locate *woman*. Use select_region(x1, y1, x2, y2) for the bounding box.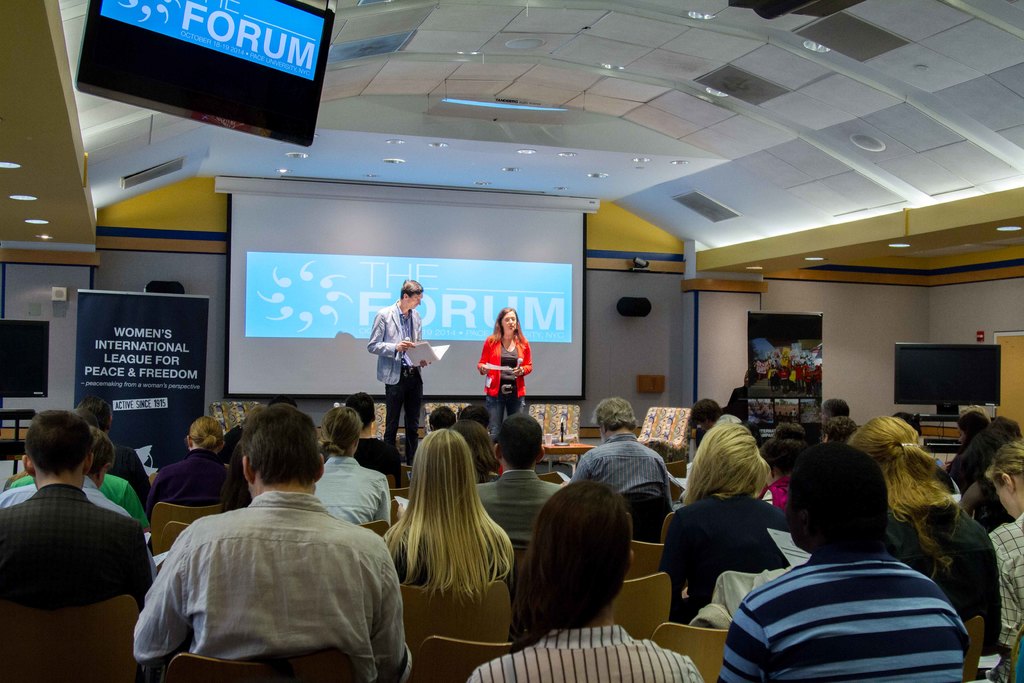
select_region(987, 440, 1023, 682).
